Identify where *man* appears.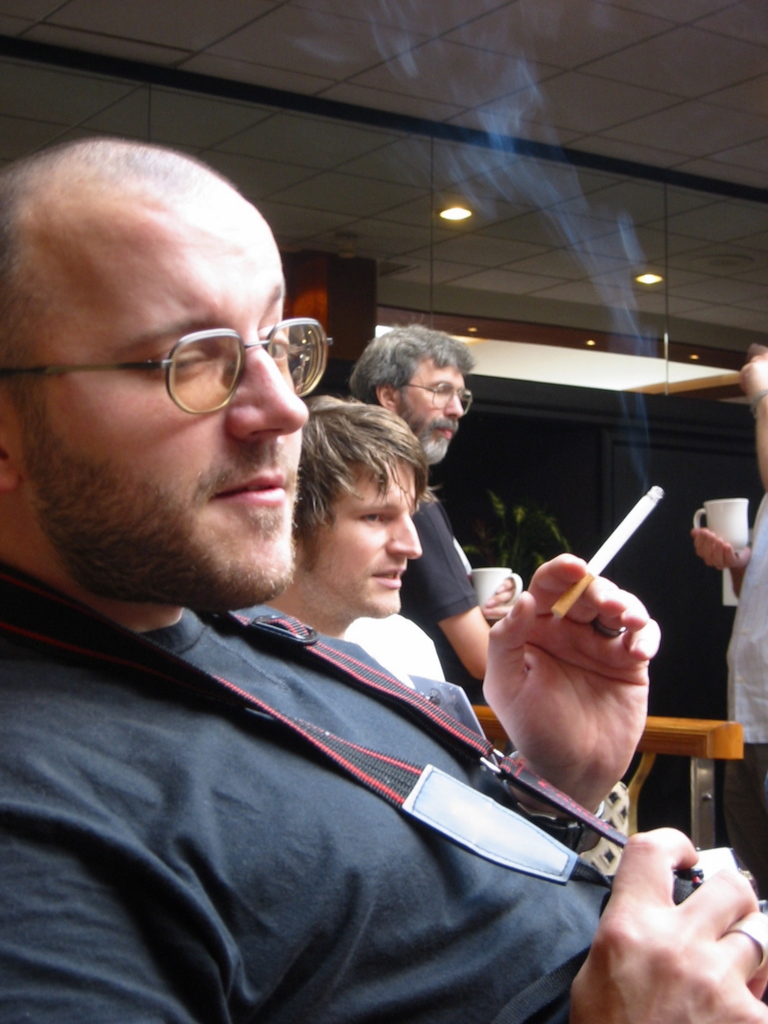
Appears at 262 389 439 632.
